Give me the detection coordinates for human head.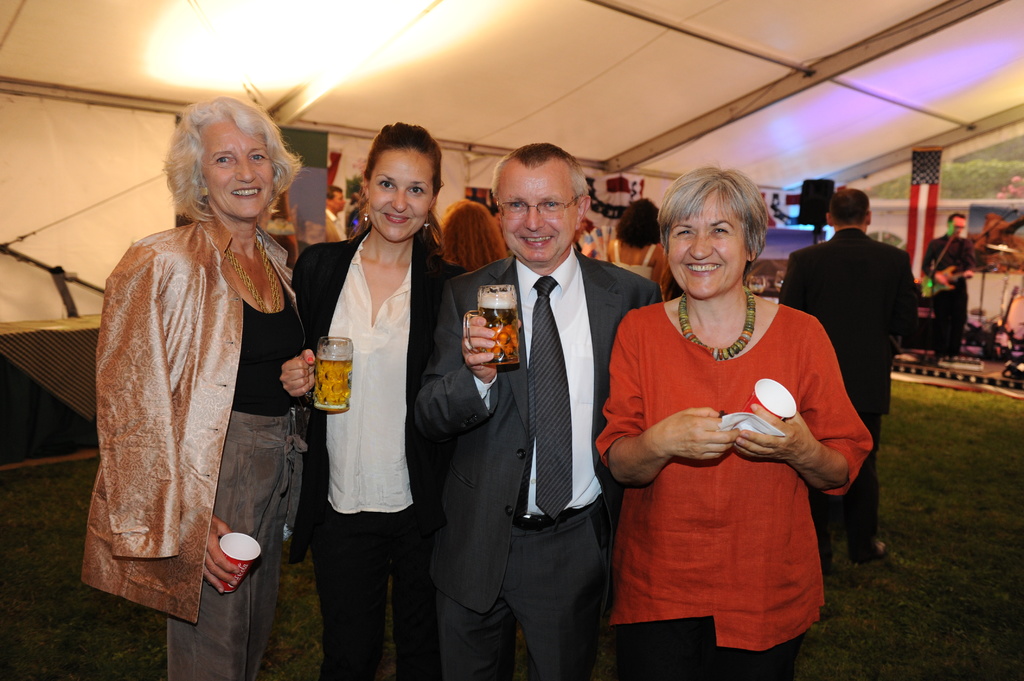
{"x1": 616, "y1": 196, "x2": 658, "y2": 248}.
